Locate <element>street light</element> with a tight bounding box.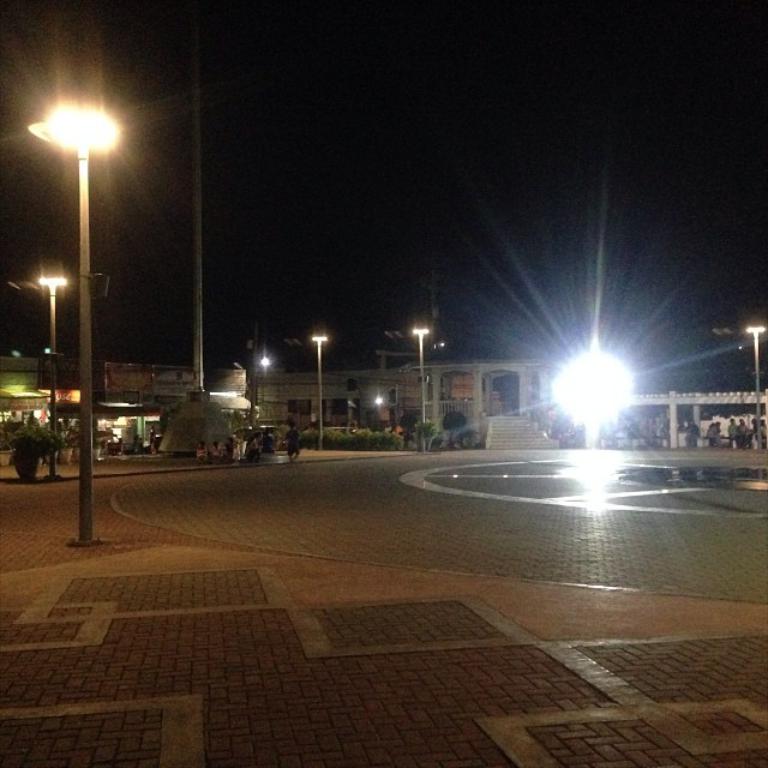
(x1=37, y1=272, x2=68, y2=485).
